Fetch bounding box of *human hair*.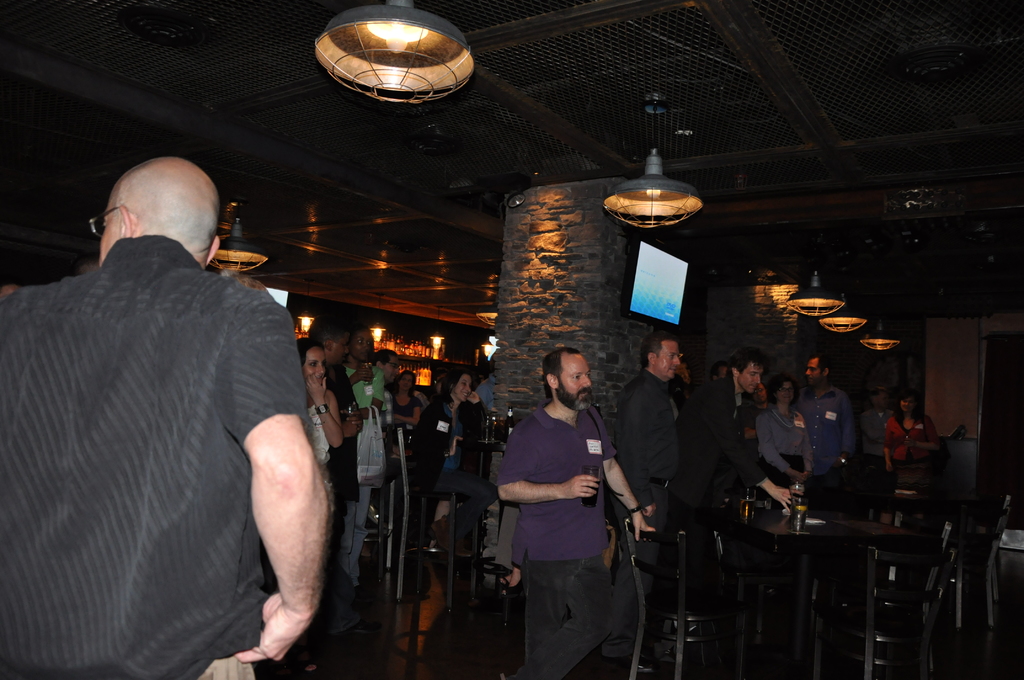
Bbox: (544, 345, 593, 410).
